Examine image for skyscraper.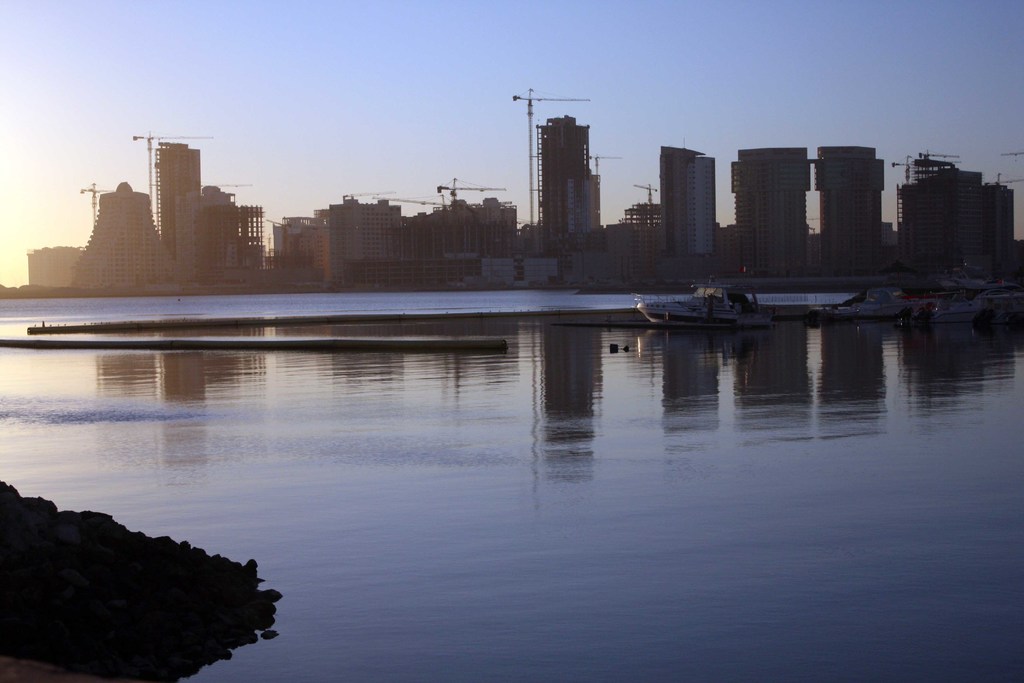
Examination result: <box>811,145,888,273</box>.
